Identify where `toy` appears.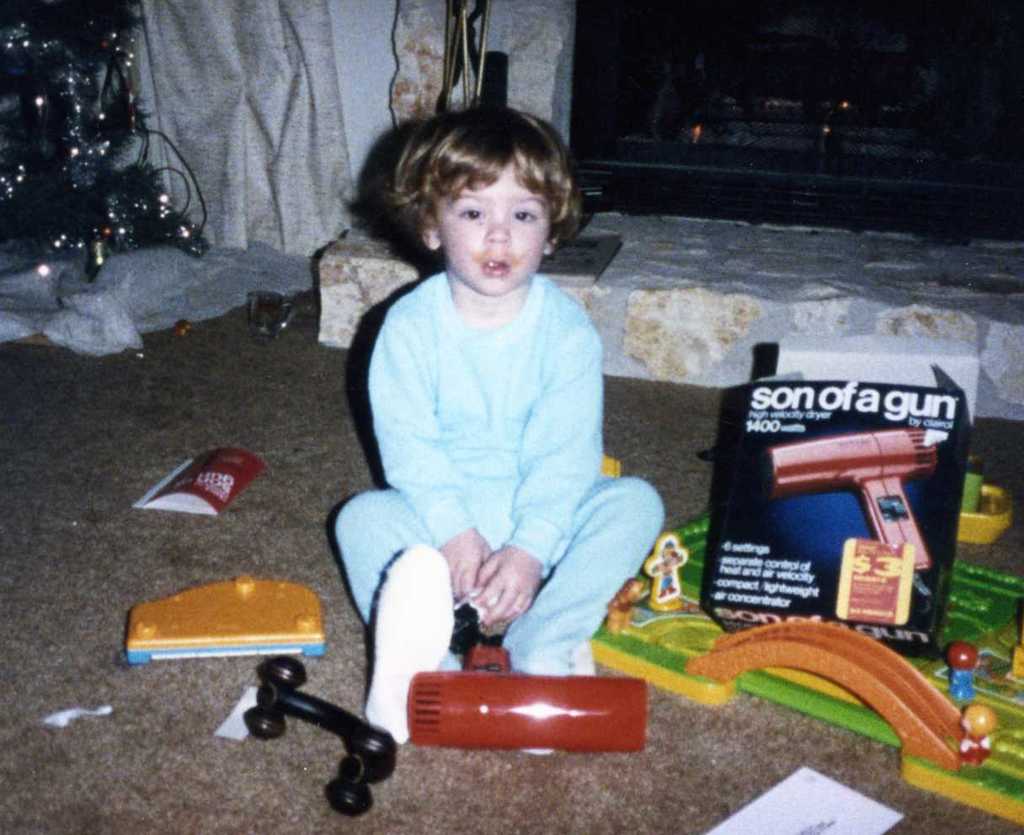
Appears at box=[944, 644, 982, 697].
